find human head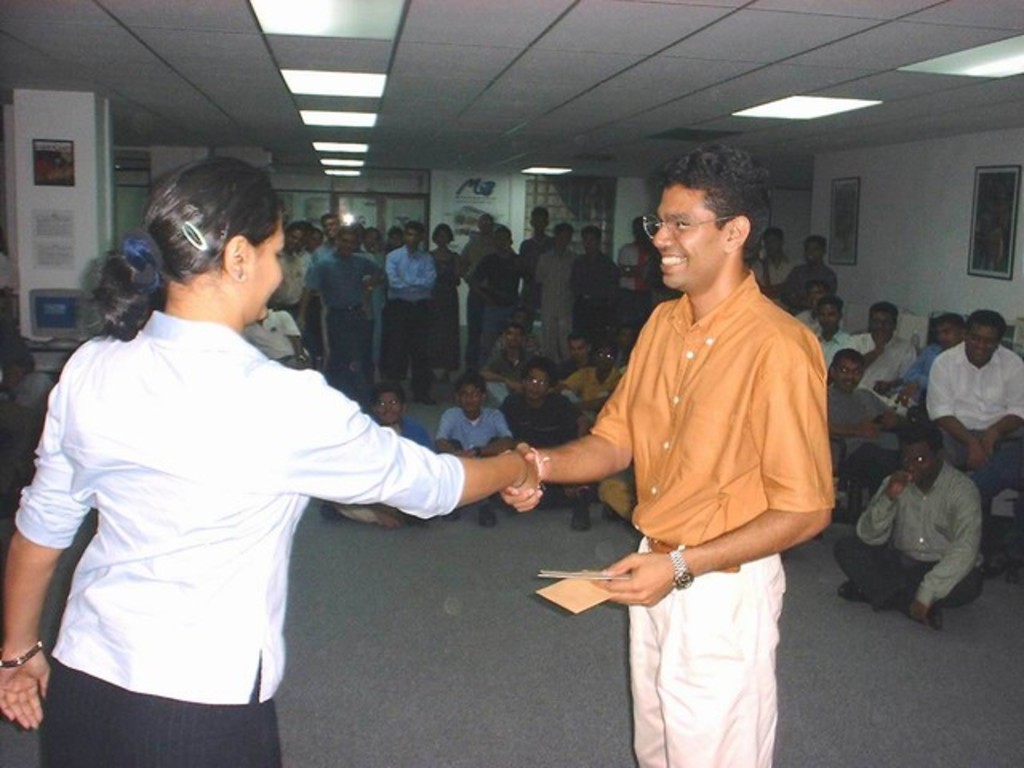
814/294/851/328
